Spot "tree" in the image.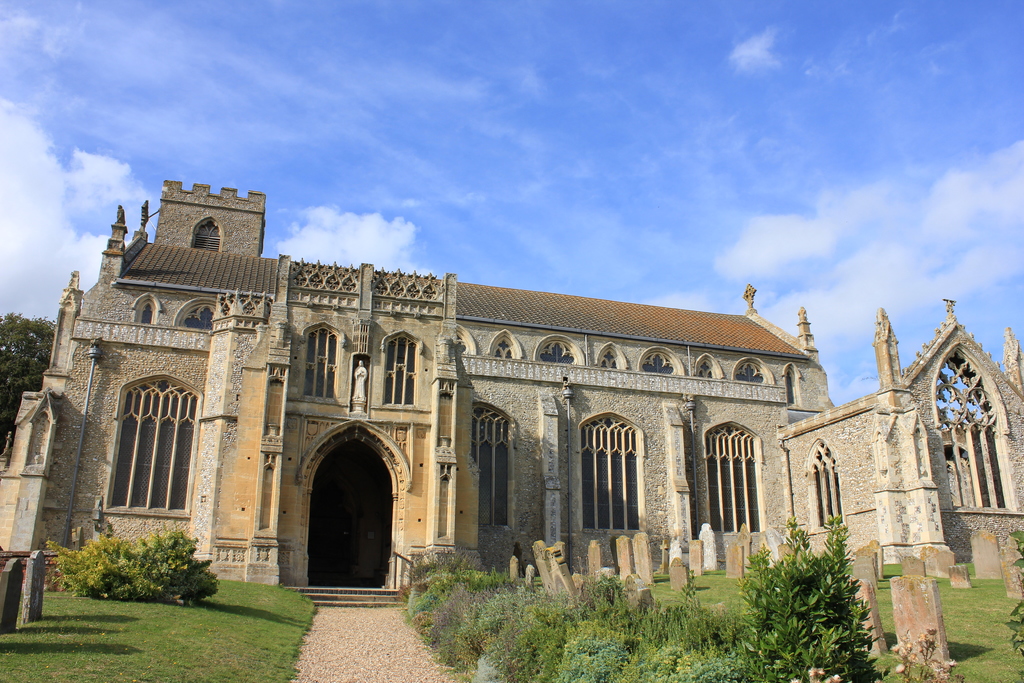
"tree" found at box=[0, 312, 51, 415].
